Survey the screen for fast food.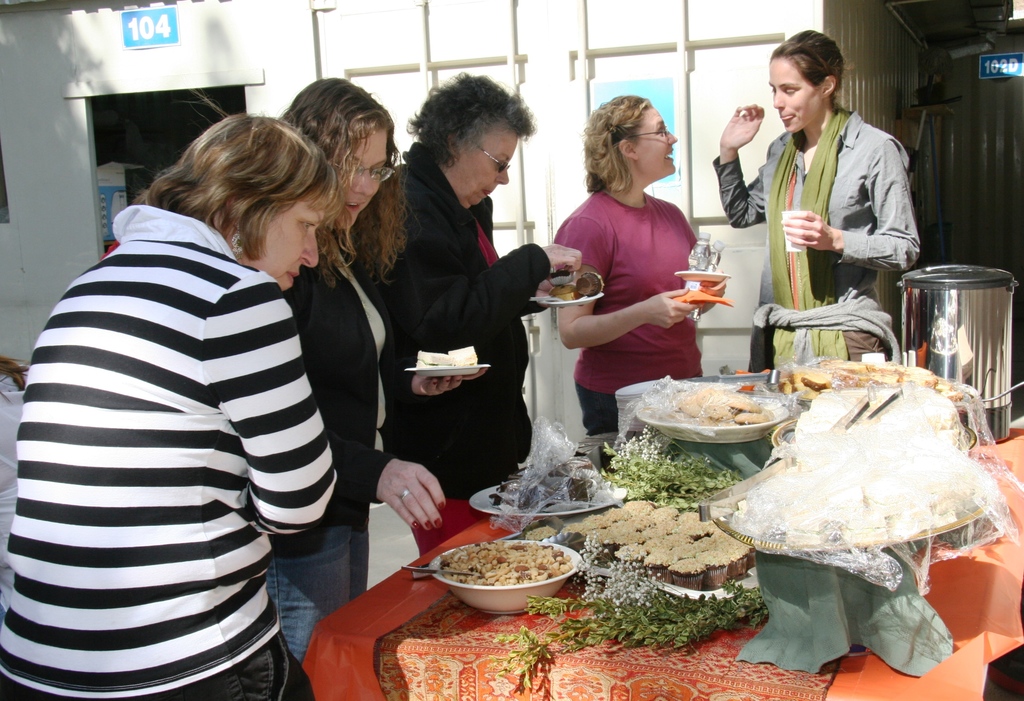
Survey found: (641, 522, 665, 537).
